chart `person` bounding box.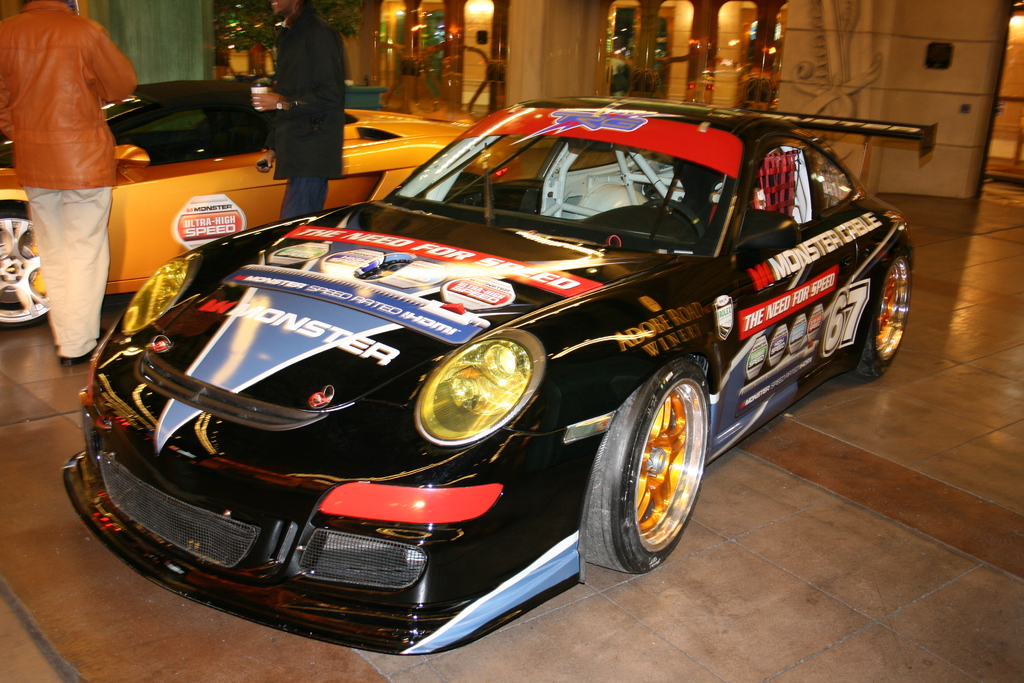
Charted: 245,0,360,238.
